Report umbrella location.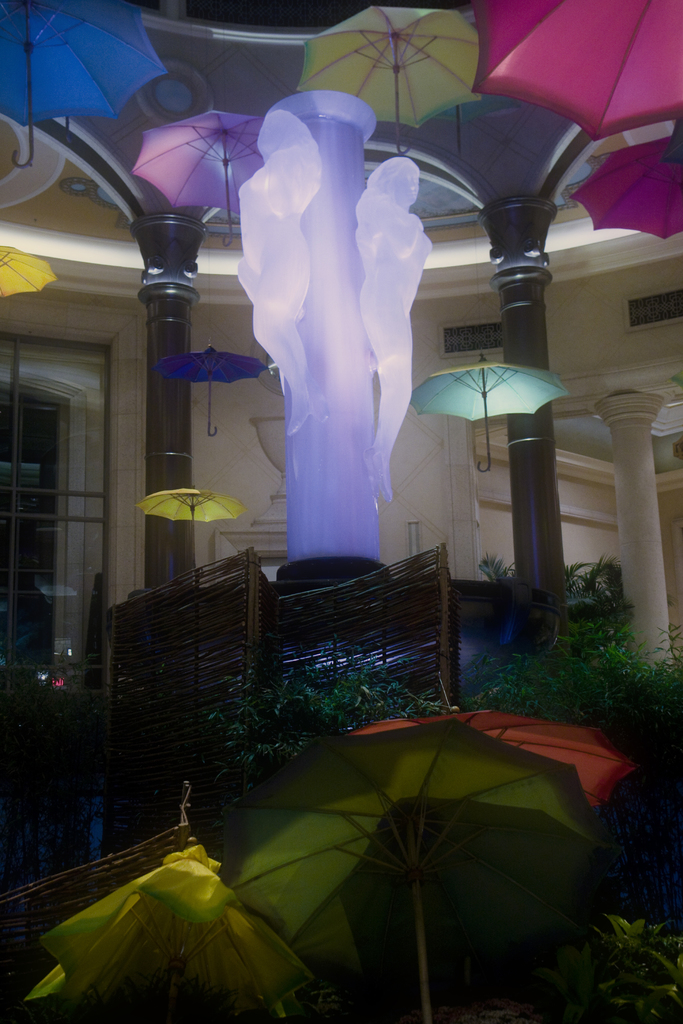
Report: box=[404, 351, 573, 474].
